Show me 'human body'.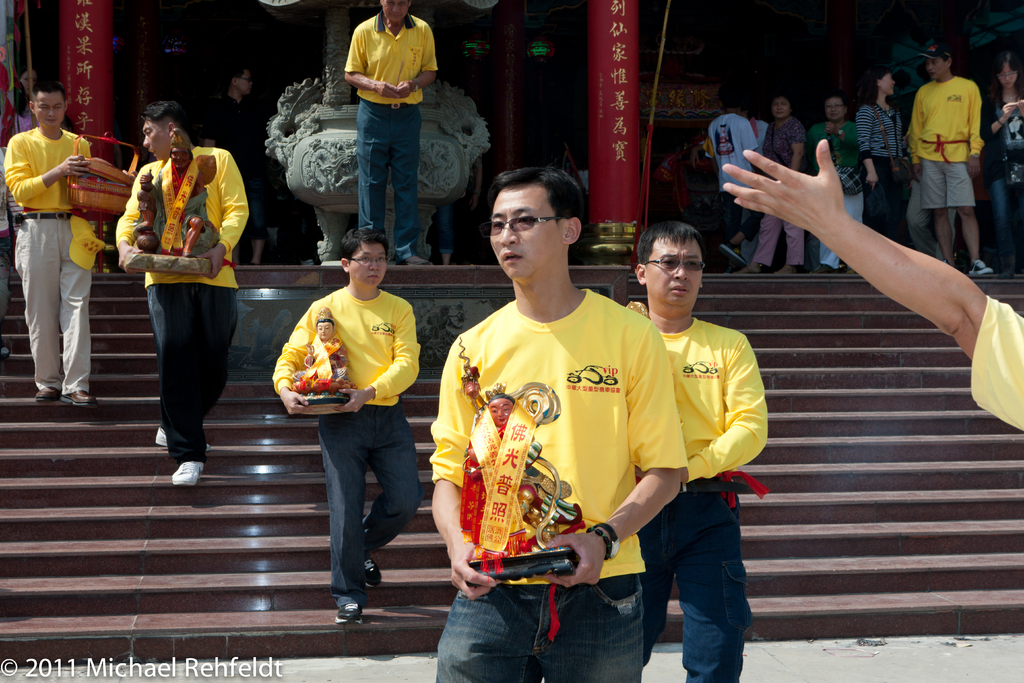
'human body' is here: 742/119/810/277.
